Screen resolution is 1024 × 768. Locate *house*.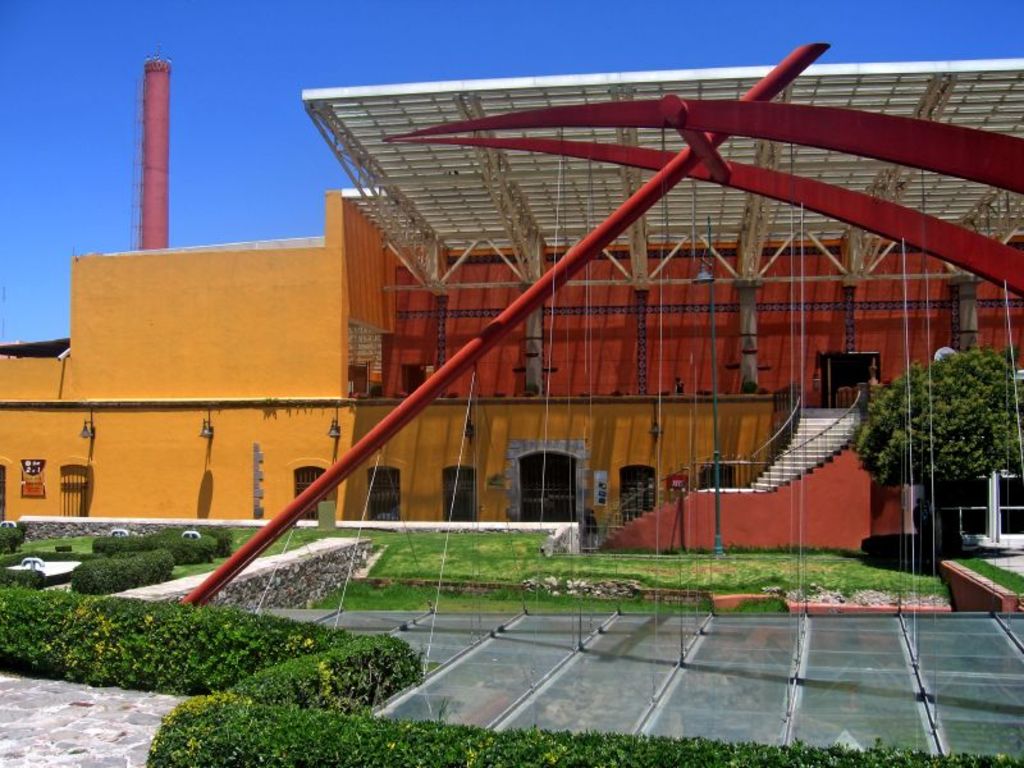
x1=956 y1=227 x2=1020 y2=582.
